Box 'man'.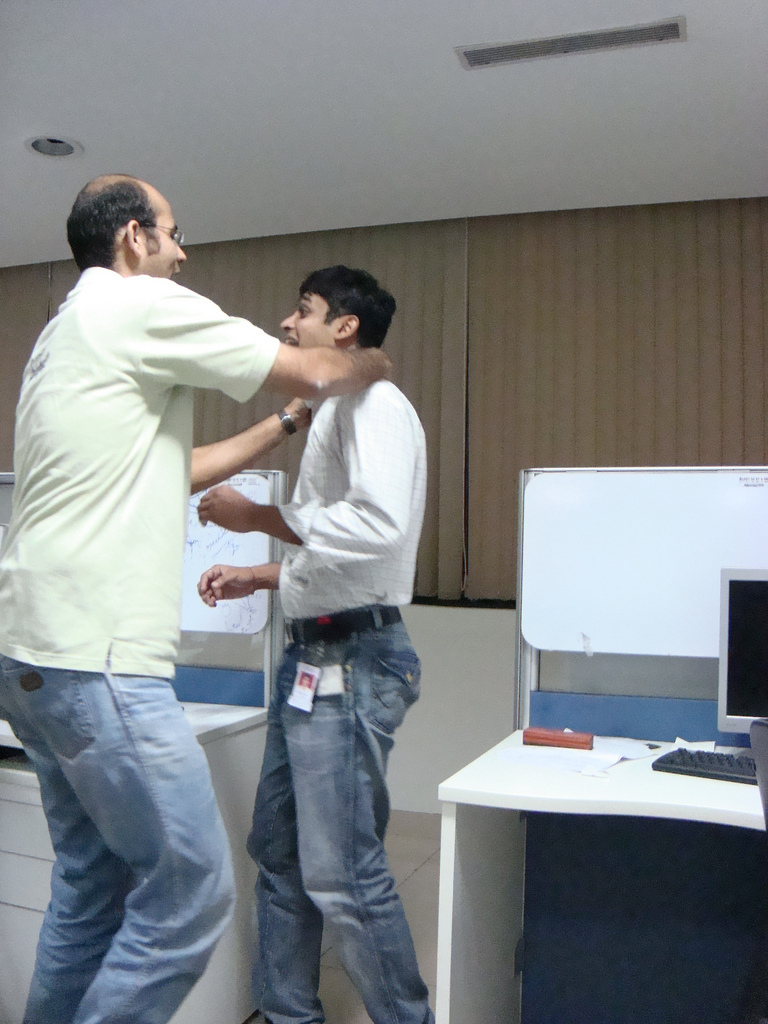
<region>0, 177, 392, 1023</region>.
